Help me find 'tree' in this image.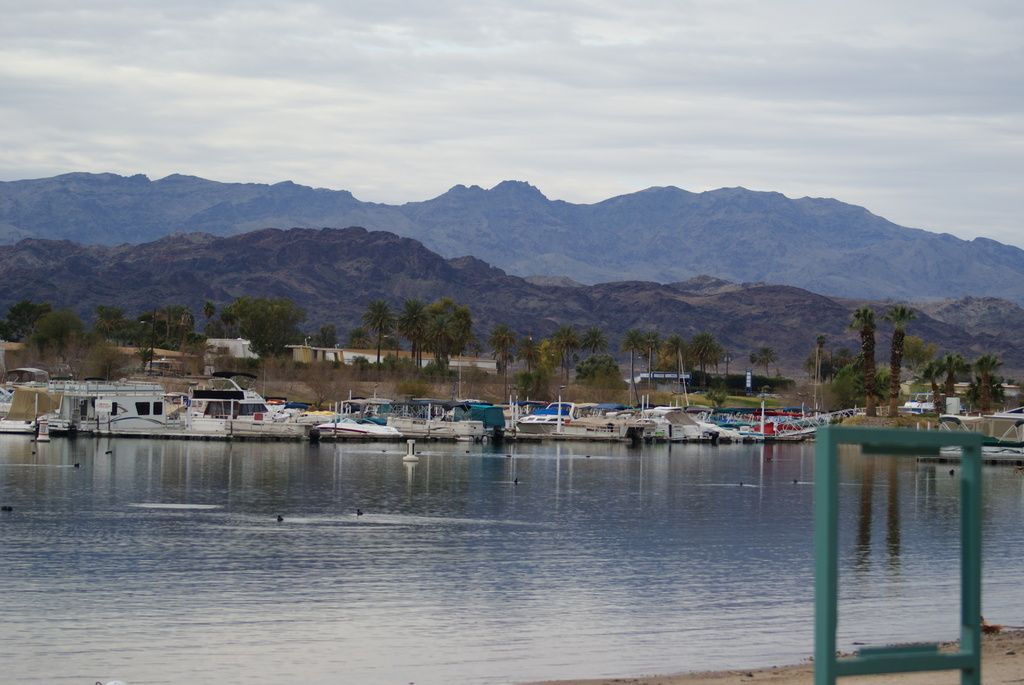
Found it: 550,310,579,397.
